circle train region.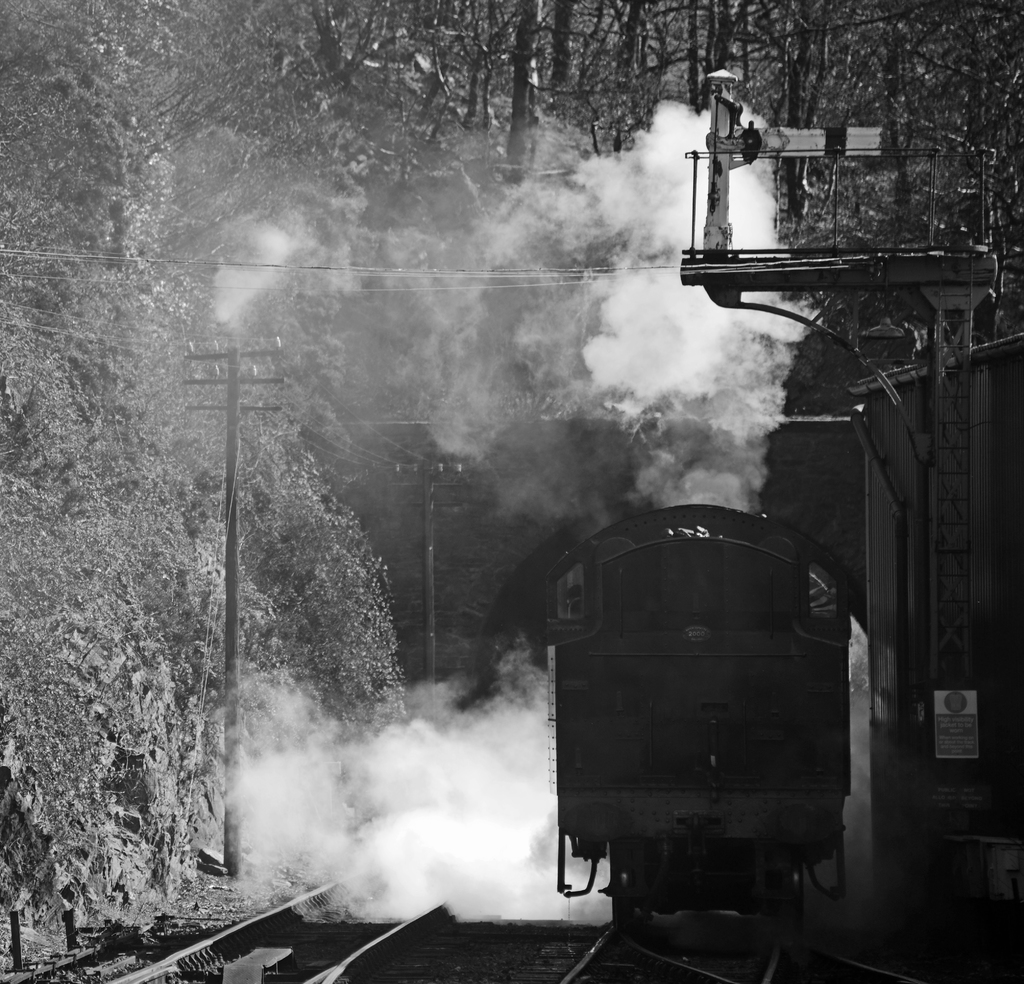
Region: rect(555, 504, 854, 928).
